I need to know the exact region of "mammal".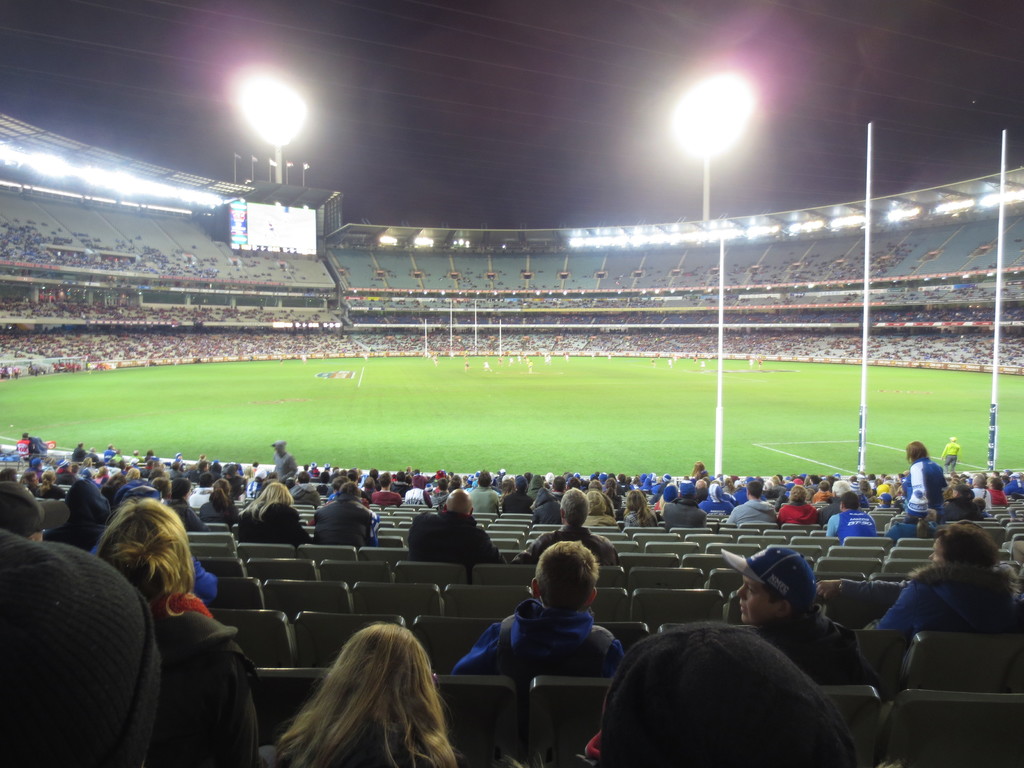
Region: locate(568, 617, 883, 759).
